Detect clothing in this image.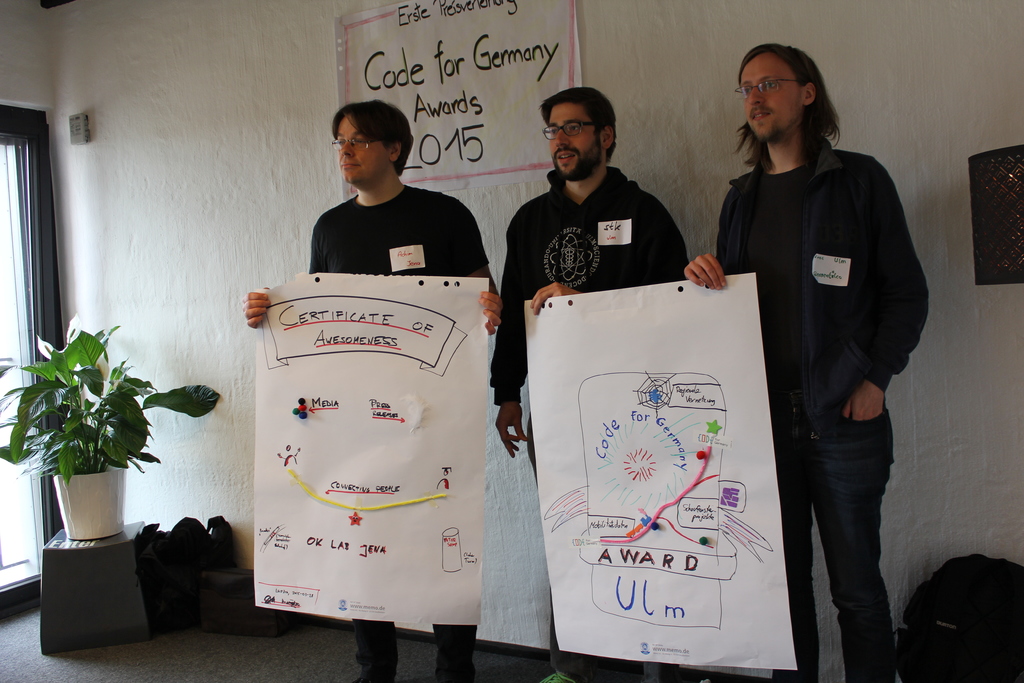
Detection: rect(486, 165, 692, 682).
